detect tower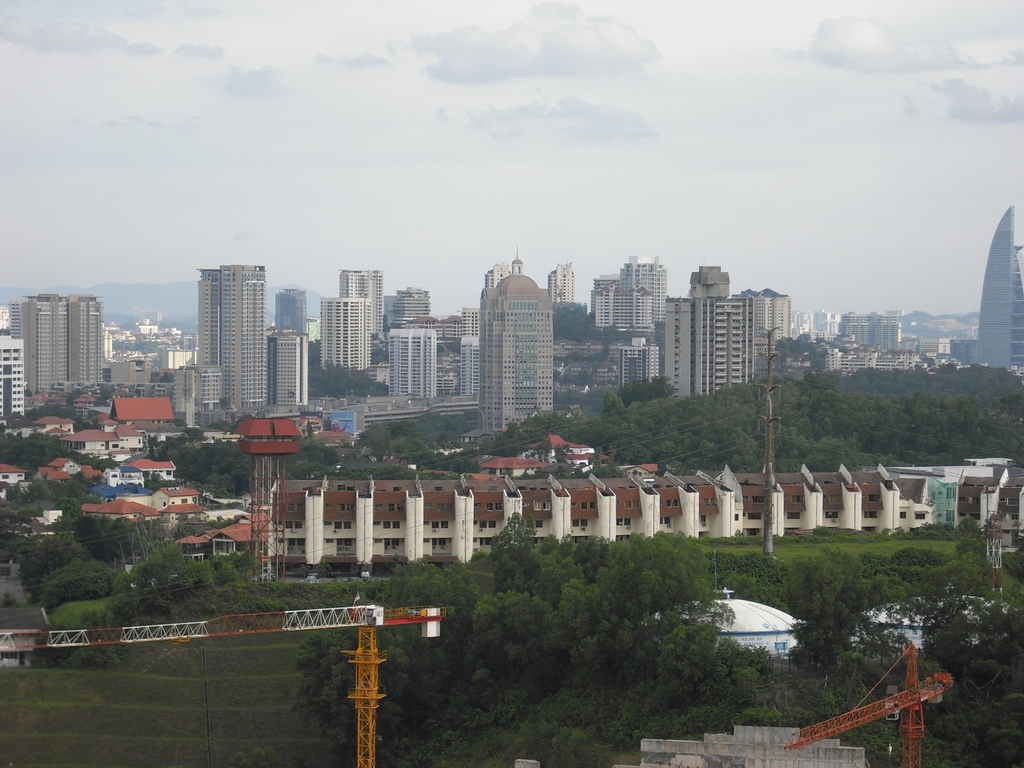
(x1=971, y1=208, x2=1023, y2=369)
